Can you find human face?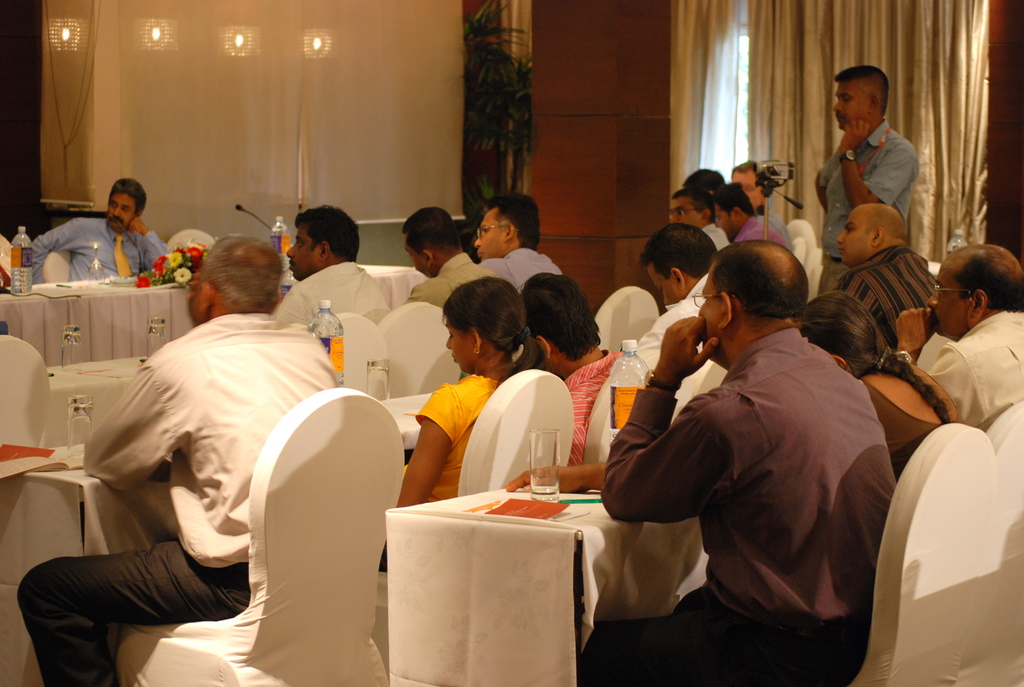
Yes, bounding box: (x1=838, y1=210, x2=874, y2=264).
